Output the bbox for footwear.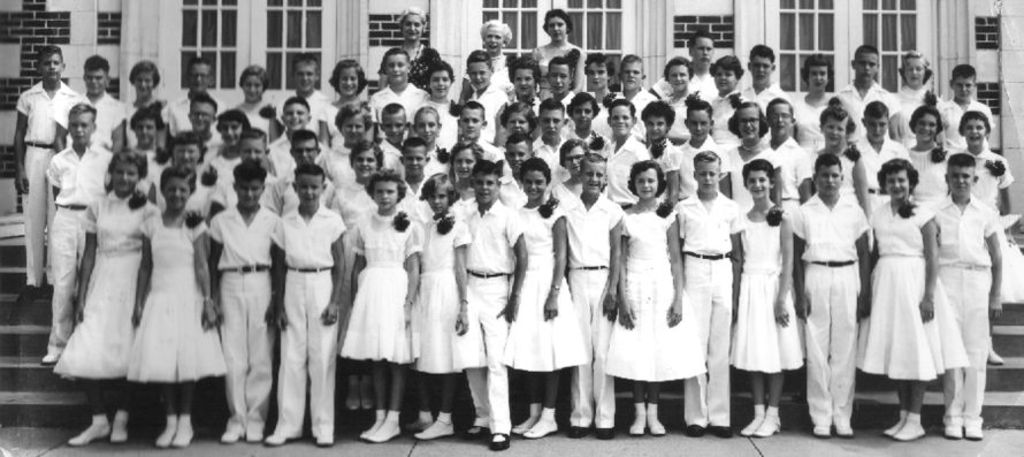
<box>246,431,265,440</box>.
